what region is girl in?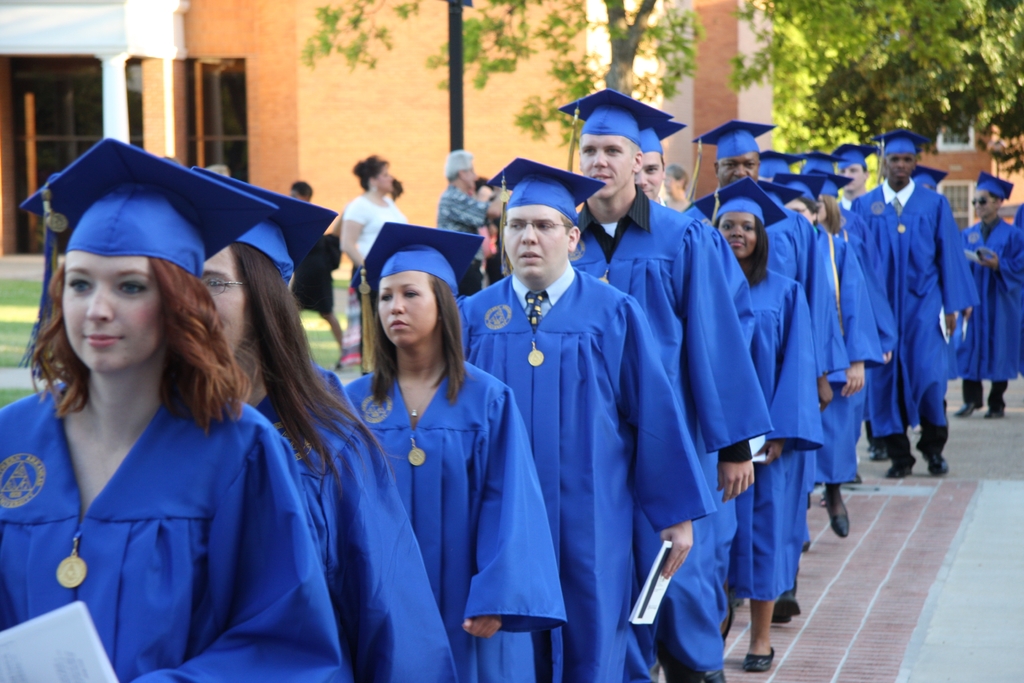
bbox(959, 169, 1023, 413).
